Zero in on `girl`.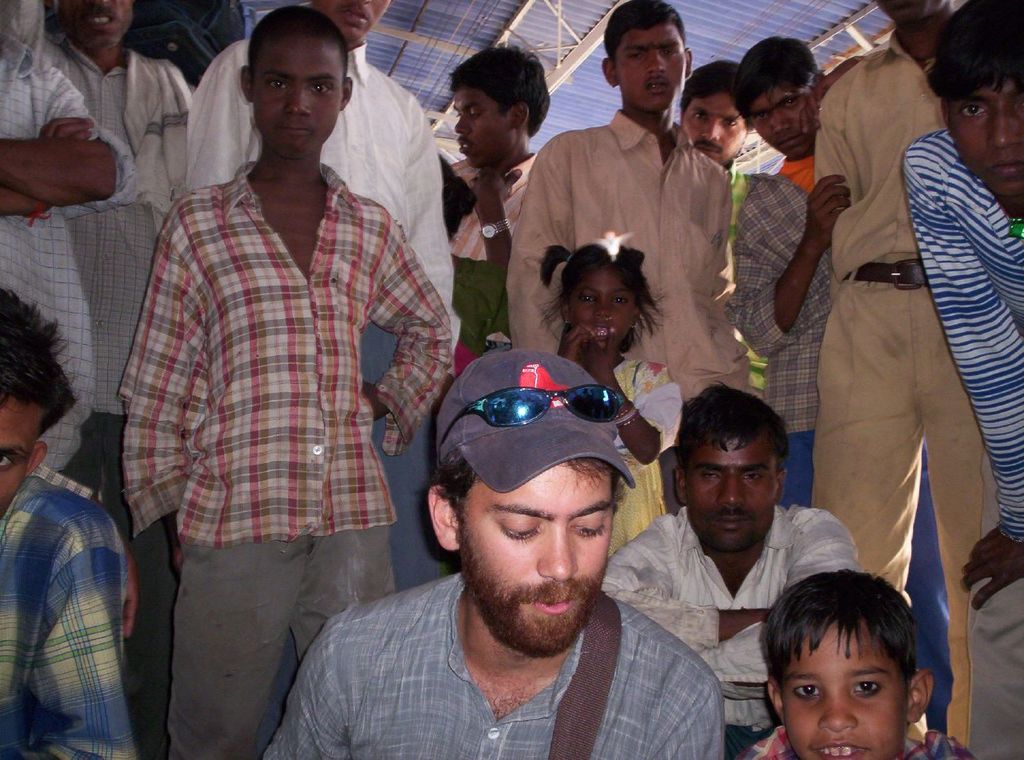
Zeroed in: <bbox>522, 228, 683, 558</bbox>.
